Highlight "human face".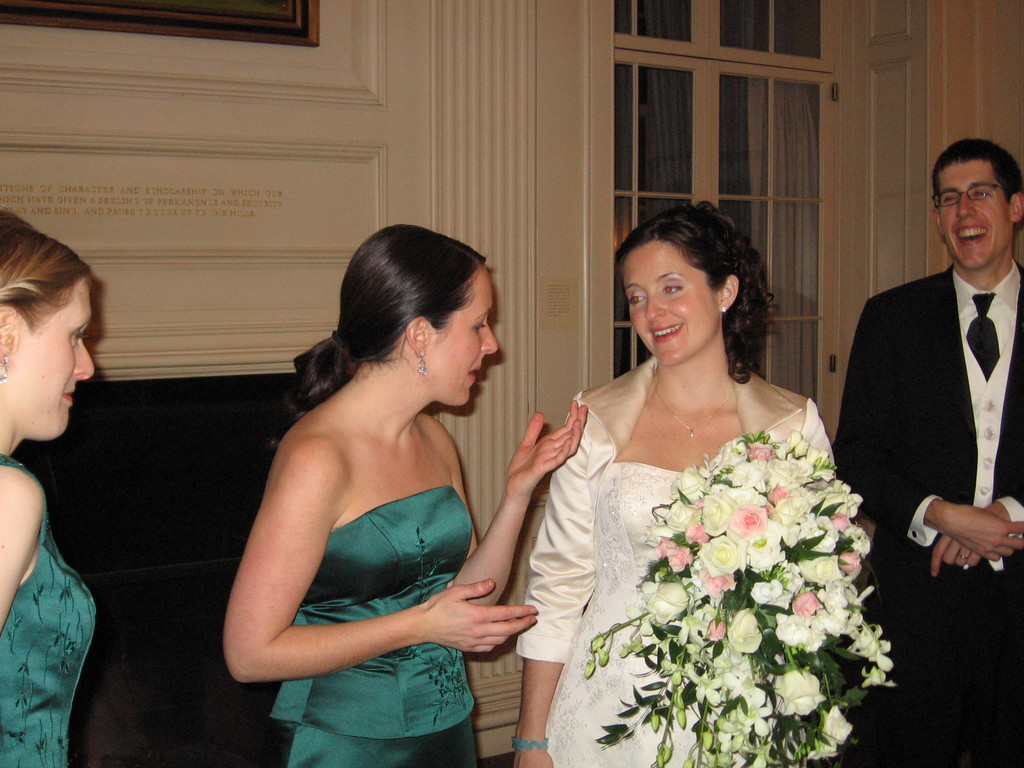
Highlighted region: detection(428, 271, 500, 404).
